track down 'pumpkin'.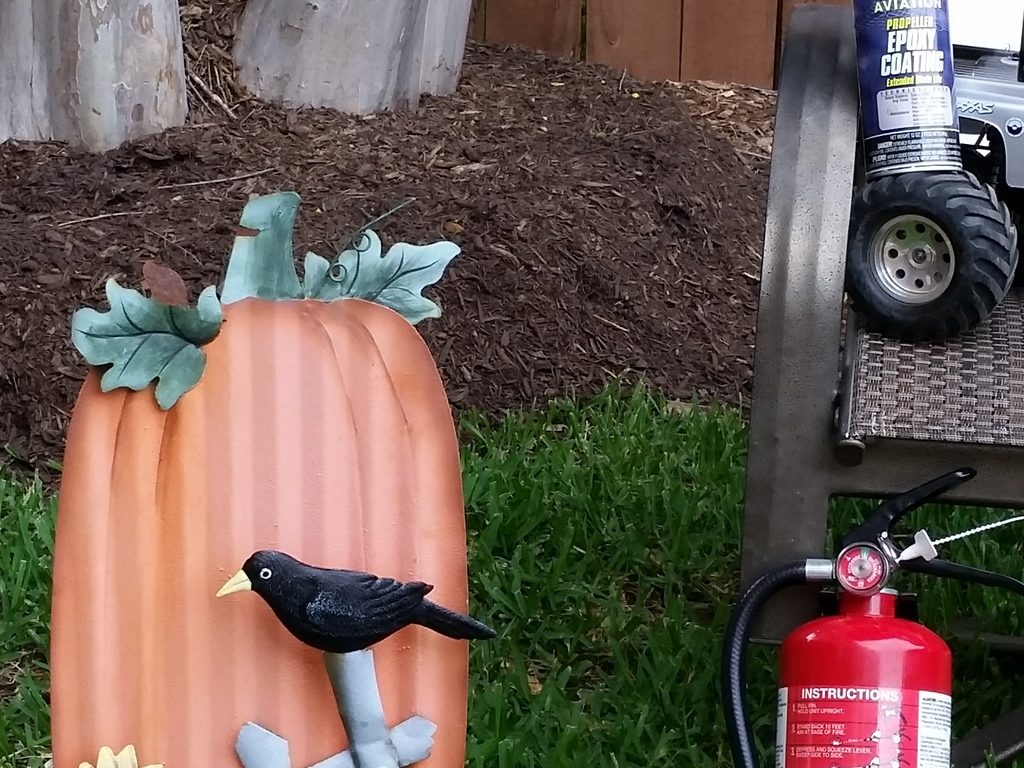
Tracked to x1=45 y1=192 x2=472 y2=767.
